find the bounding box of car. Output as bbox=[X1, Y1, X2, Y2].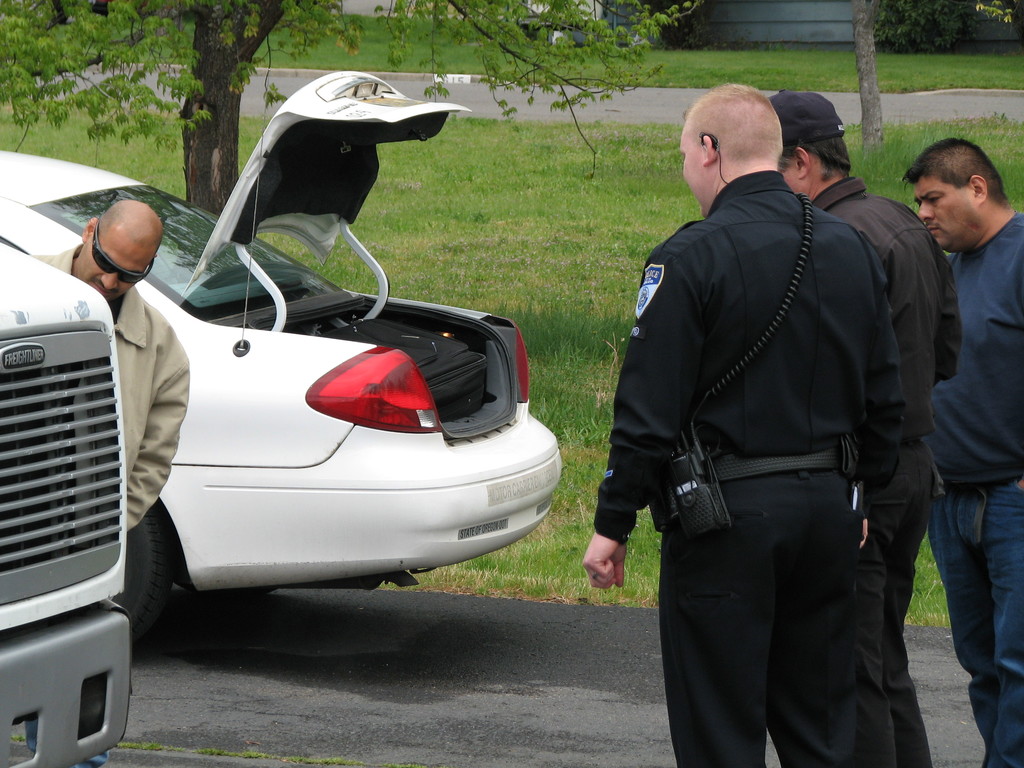
bbox=[0, 69, 563, 643].
